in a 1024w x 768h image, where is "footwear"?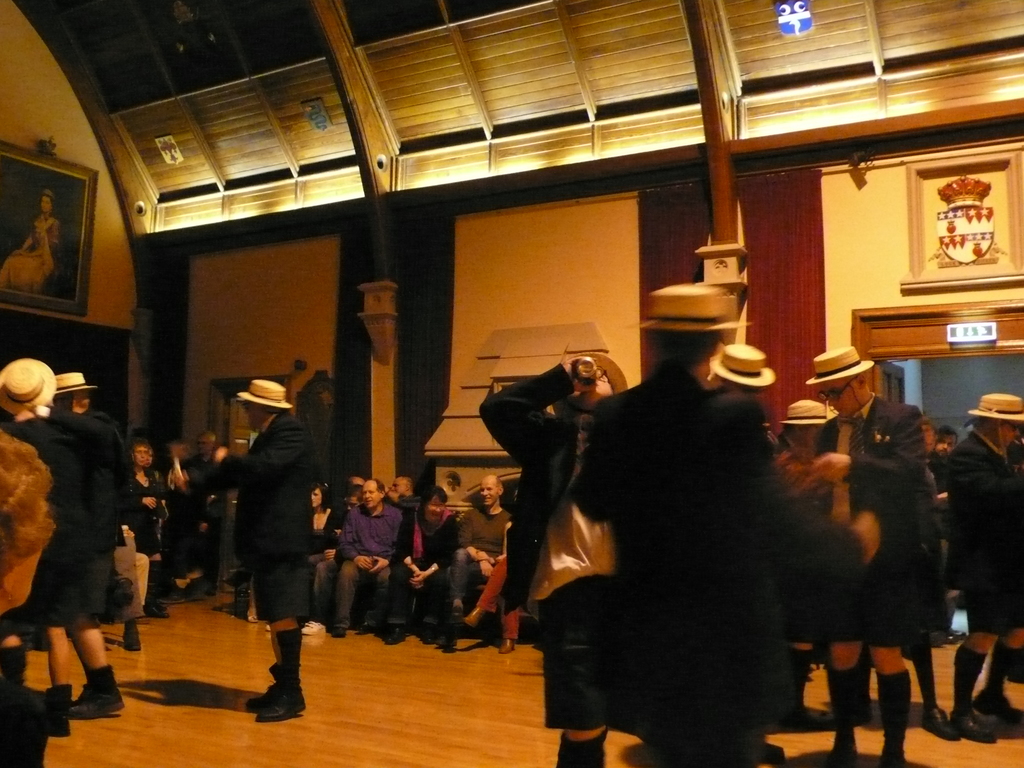
x1=826, y1=730, x2=860, y2=767.
